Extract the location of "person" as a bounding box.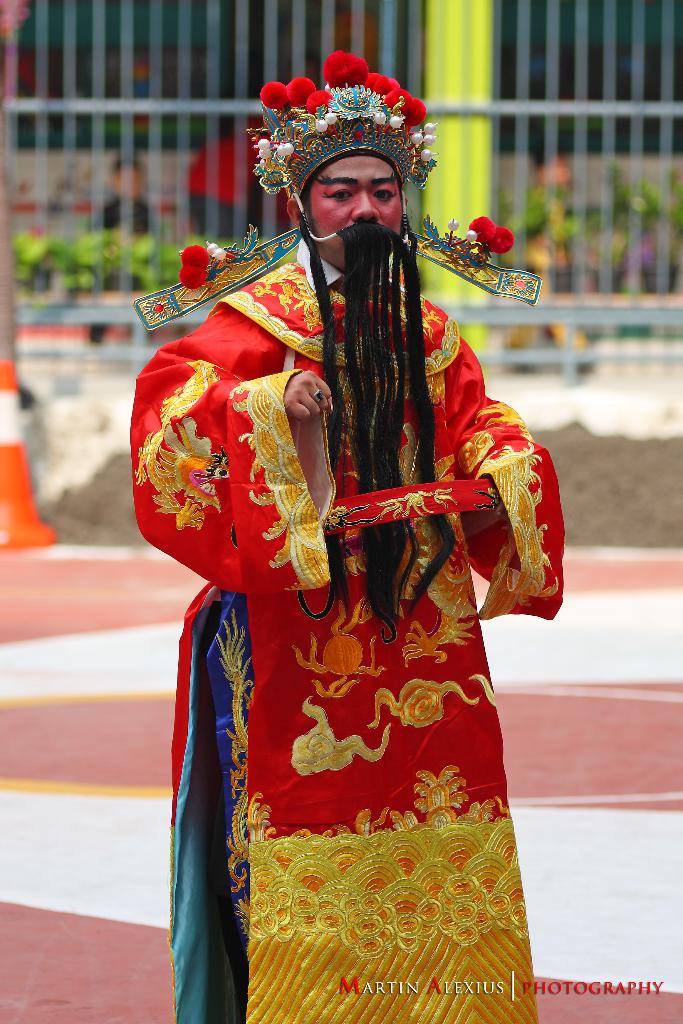
[x1=147, y1=67, x2=533, y2=1023].
